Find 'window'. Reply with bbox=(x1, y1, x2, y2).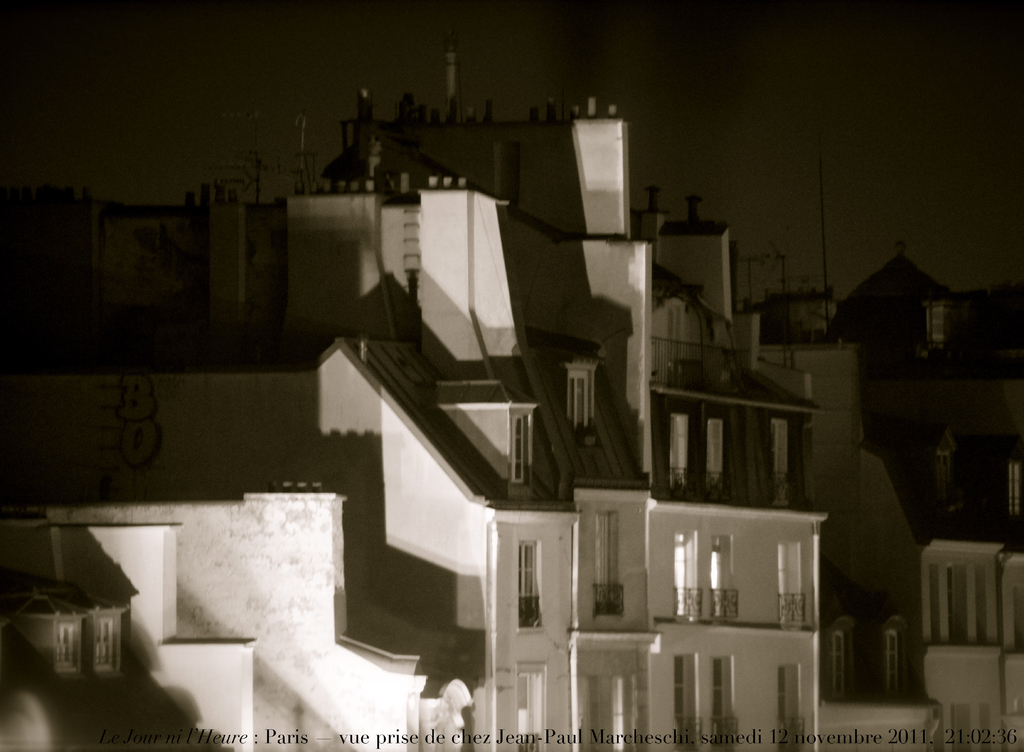
bbox=(879, 614, 906, 696).
